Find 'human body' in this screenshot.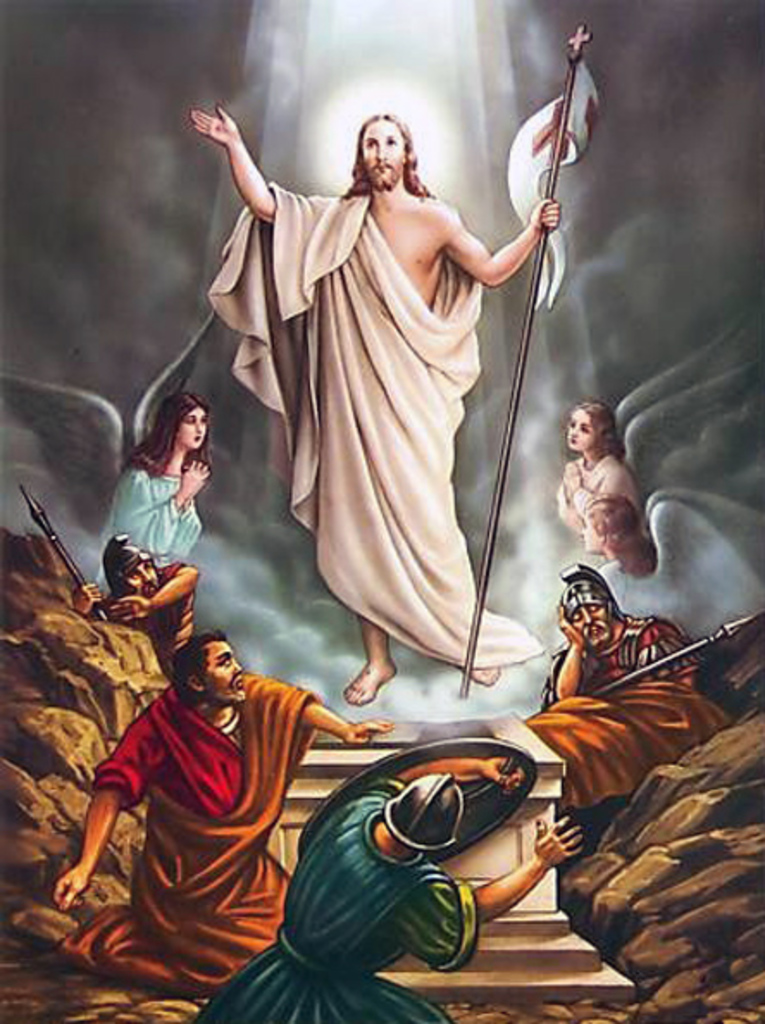
The bounding box for 'human body' is <box>76,564,203,672</box>.
